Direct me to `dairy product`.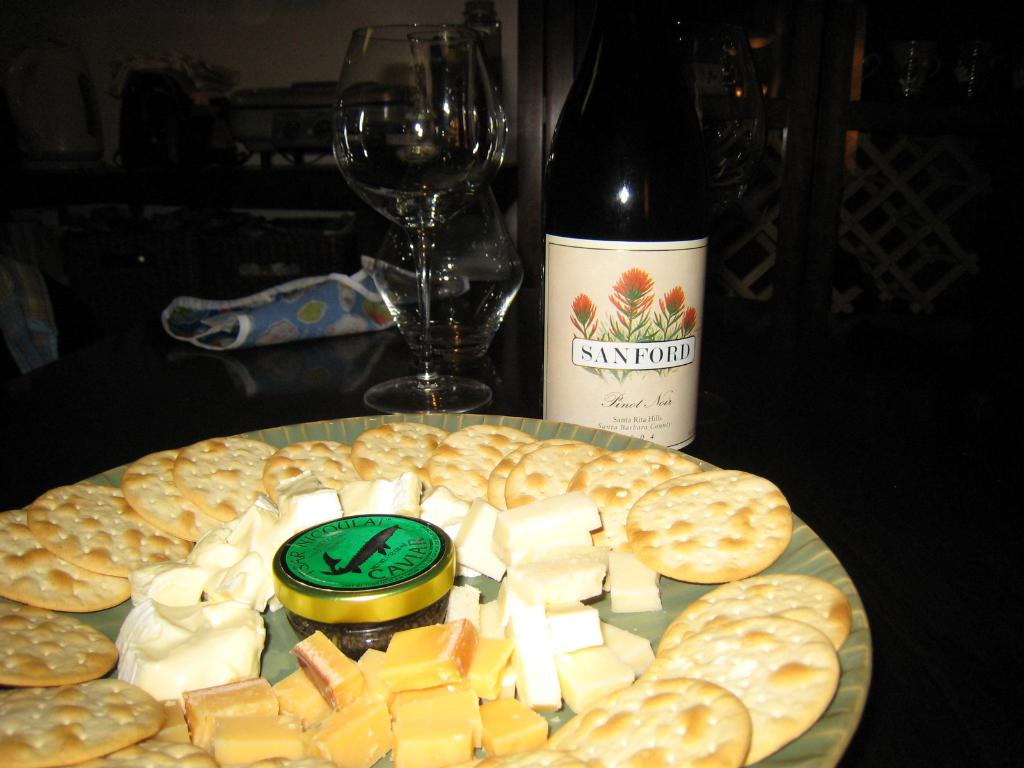
Direction: bbox=[447, 490, 506, 590].
